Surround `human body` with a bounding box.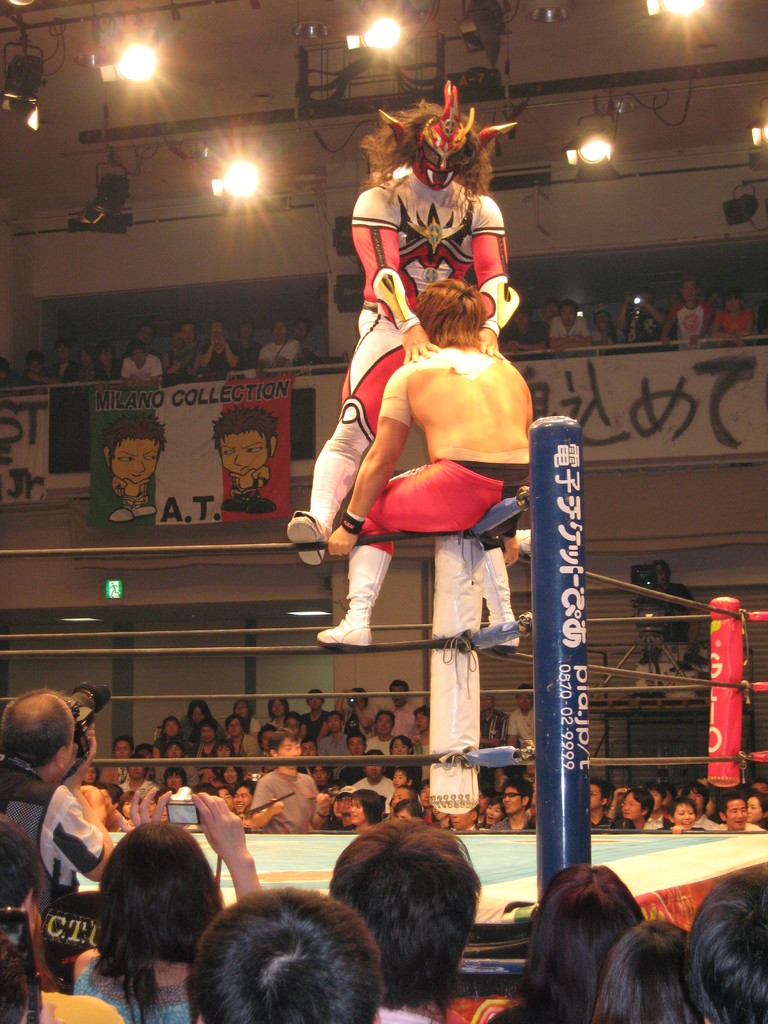
243 774 324 828.
